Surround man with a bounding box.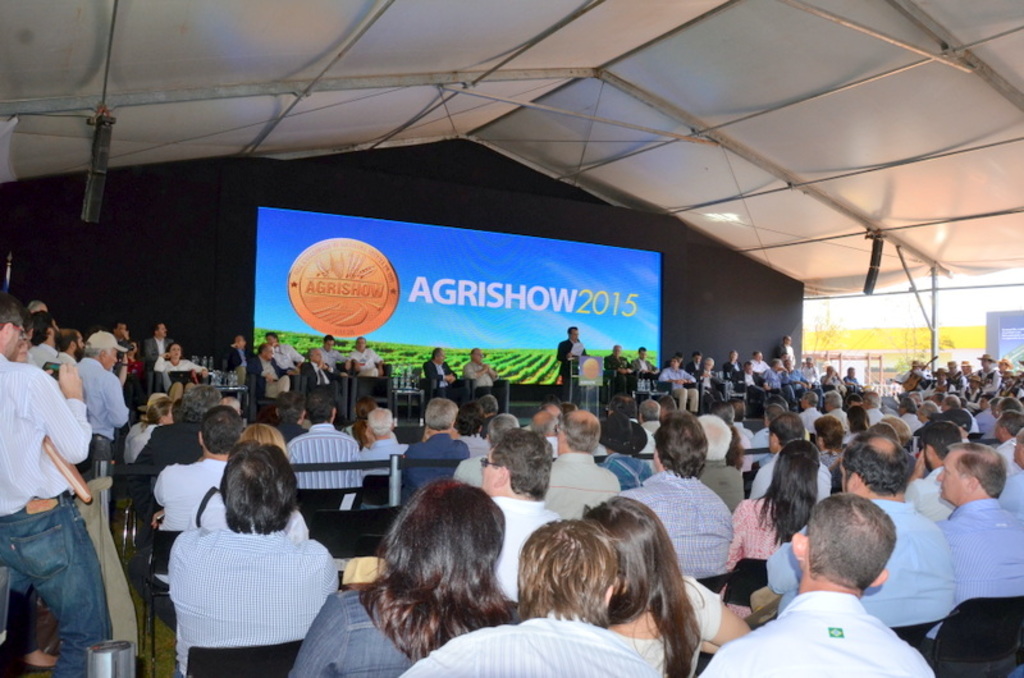
x1=662, y1=357, x2=699, y2=413.
